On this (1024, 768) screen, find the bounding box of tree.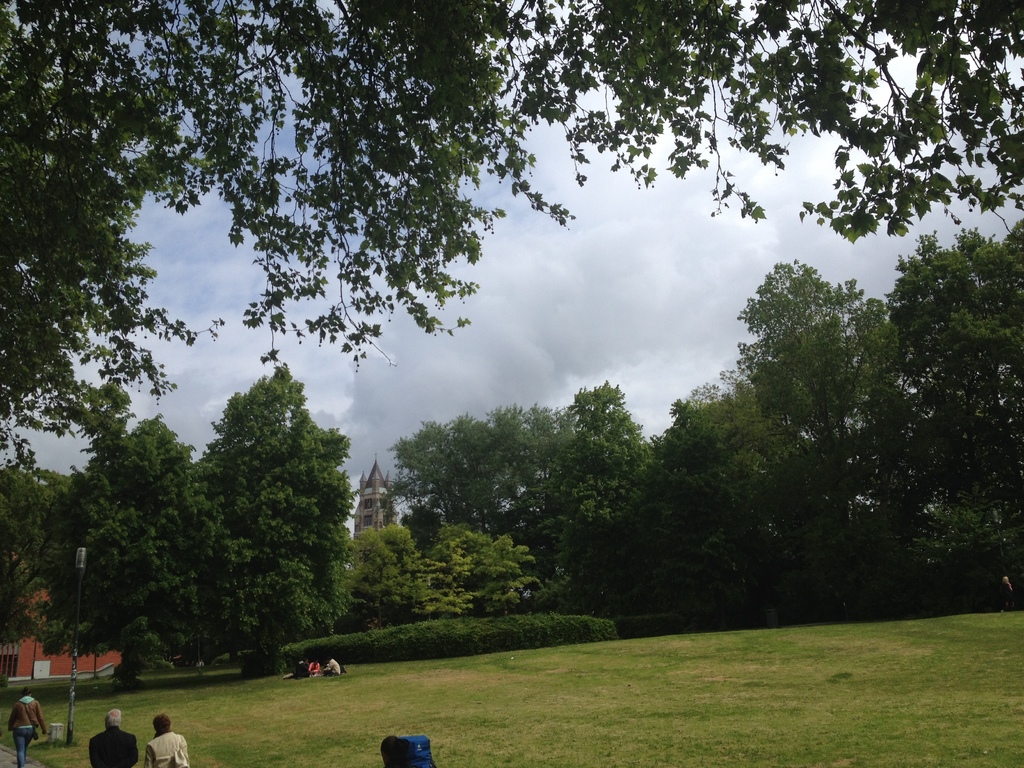
Bounding box: x1=726, y1=250, x2=912, y2=638.
